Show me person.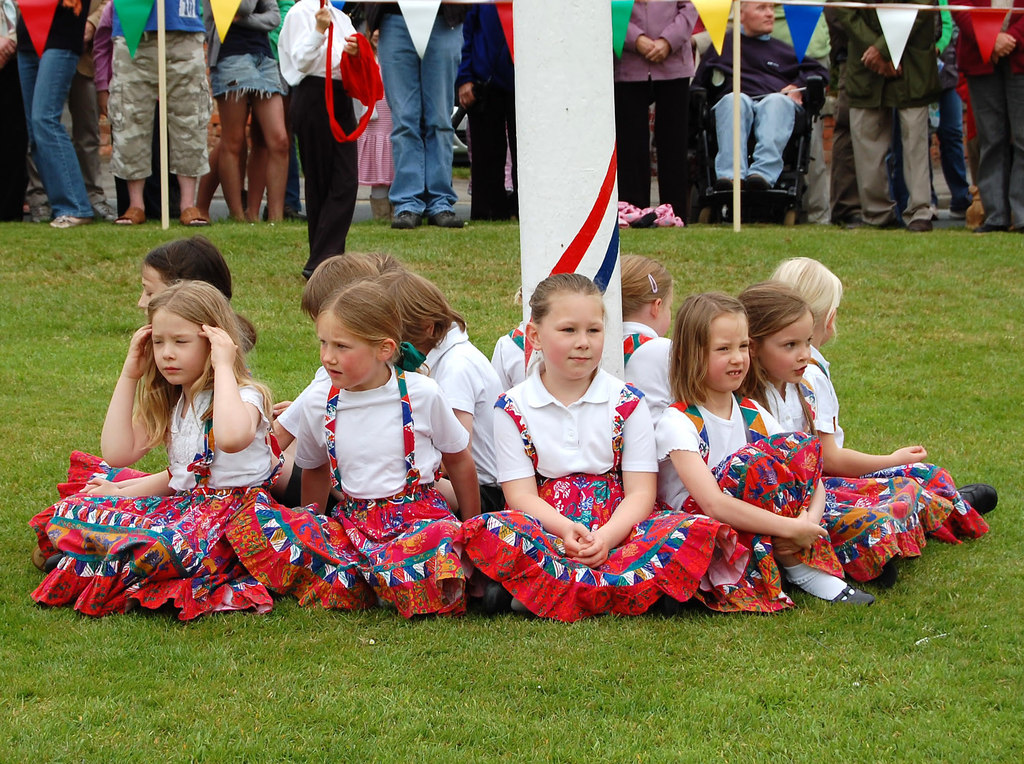
person is here: select_region(737, 282, 952, 580).
